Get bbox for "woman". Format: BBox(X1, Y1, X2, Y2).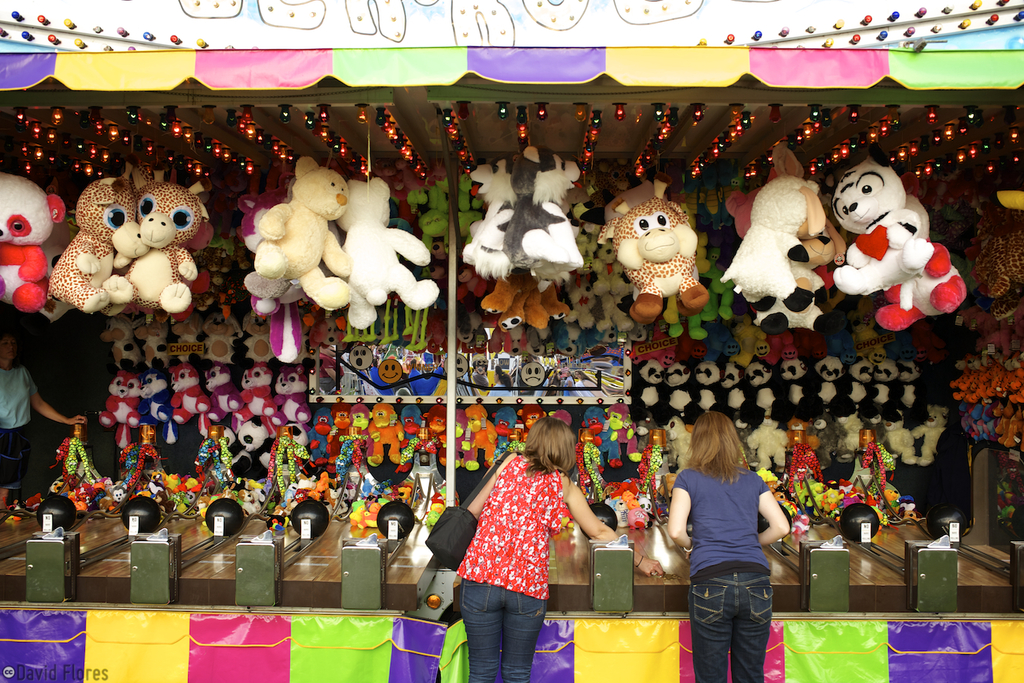
BBox(0, 327, 84, 489).
